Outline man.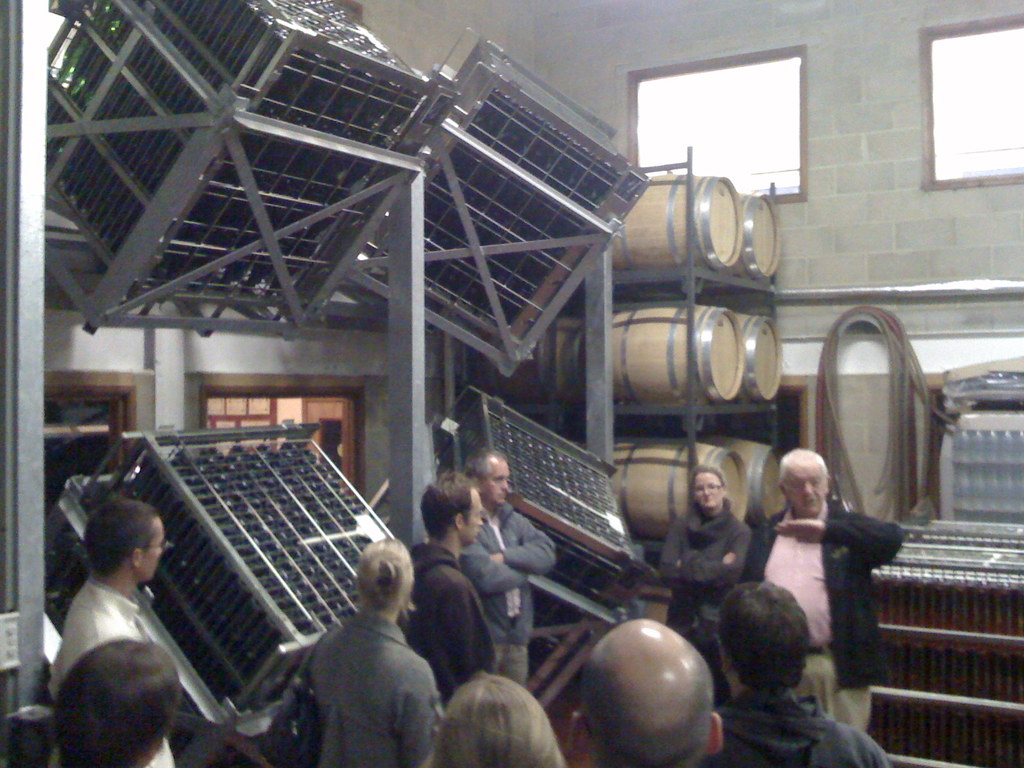
Outline: 454/440/563/691.
